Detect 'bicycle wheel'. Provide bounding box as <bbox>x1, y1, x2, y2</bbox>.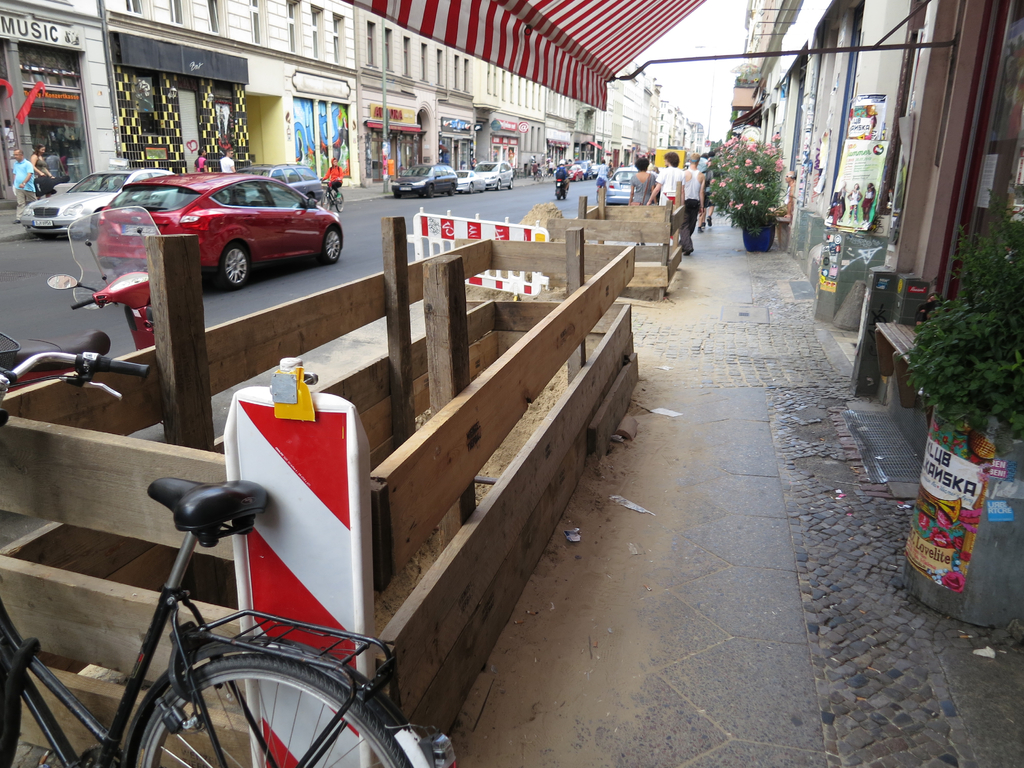
<bbox>333, 192, 347, 214</bbox>.
